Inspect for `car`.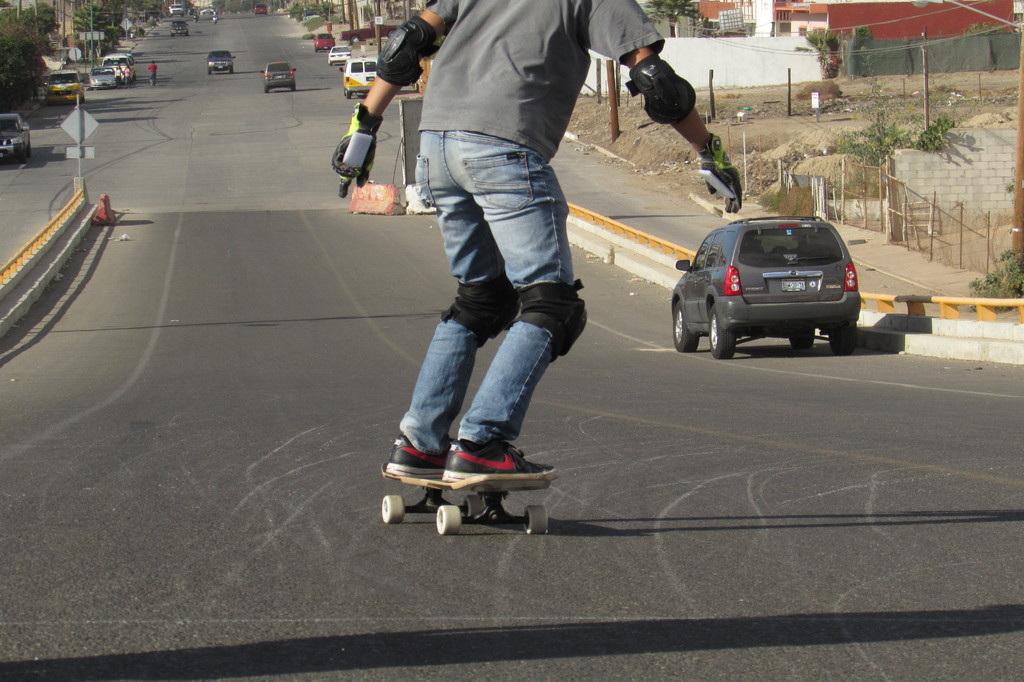
Inspection: (342,56,388,99).
